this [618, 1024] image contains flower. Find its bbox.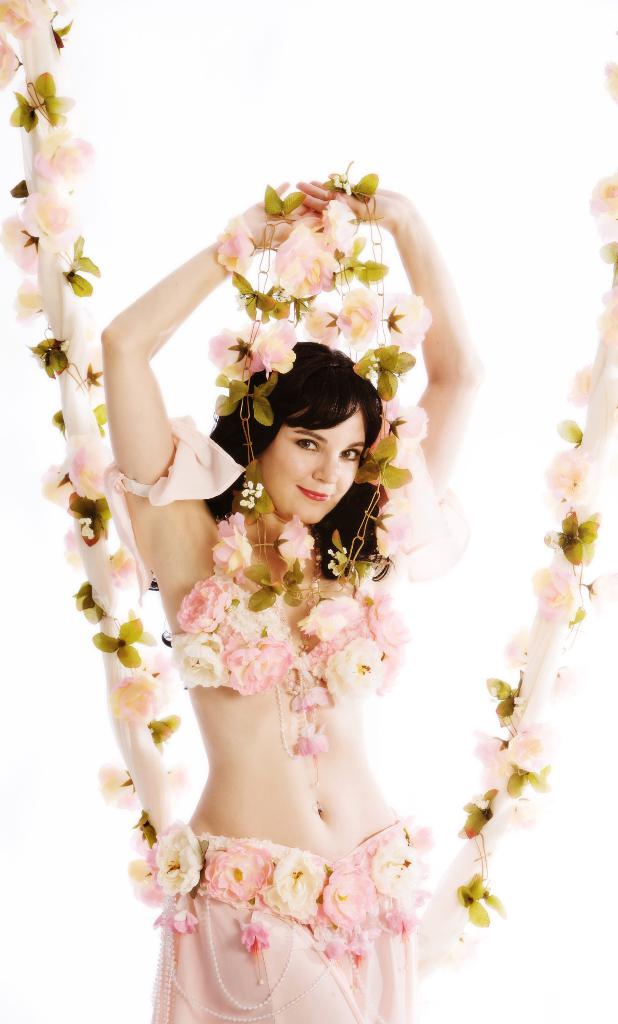
x1=104, y1=541, x2=131, y2=575.
